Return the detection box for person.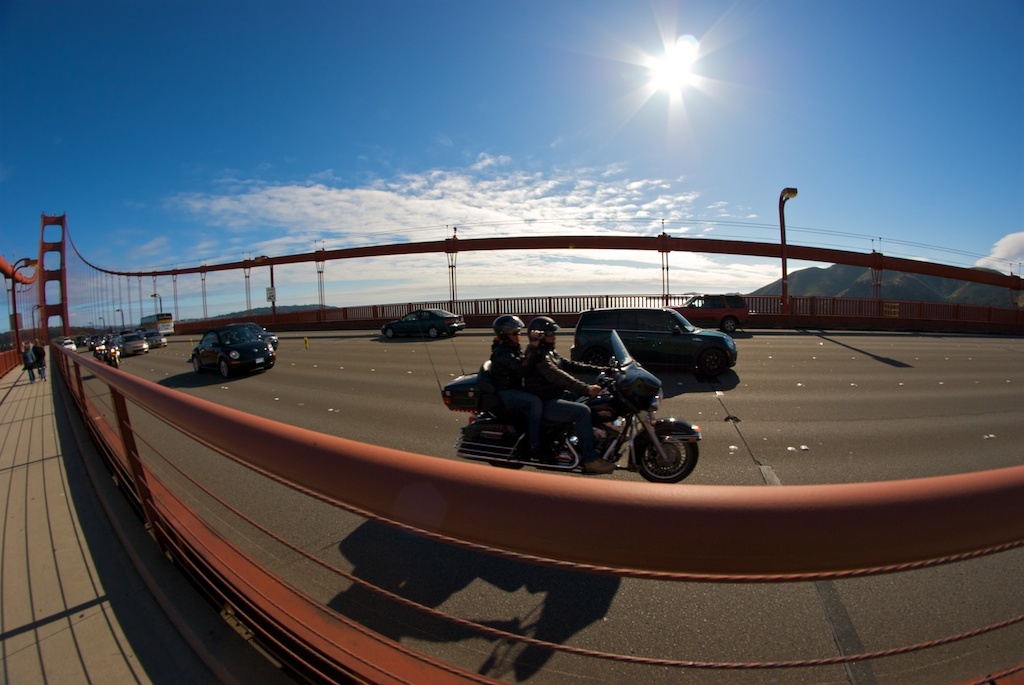
{"left": 485, "top": 306, "right": 543, "bottom": 438}.
